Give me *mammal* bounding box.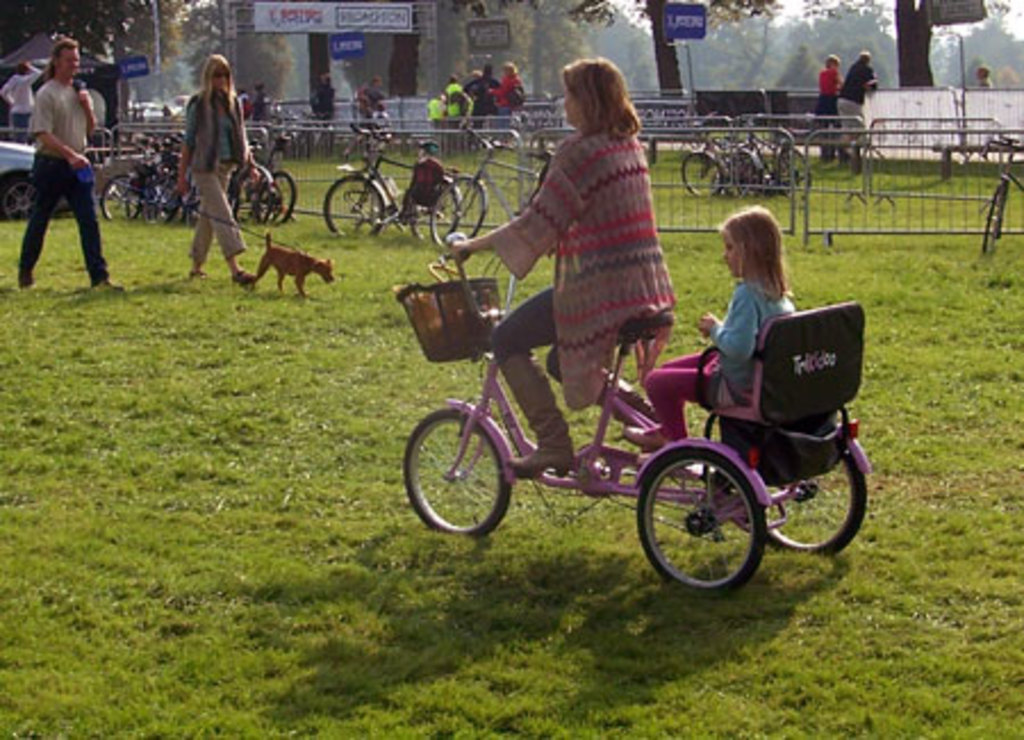
pyautogui.locateOnScreen(624, 198, 796, 449).
